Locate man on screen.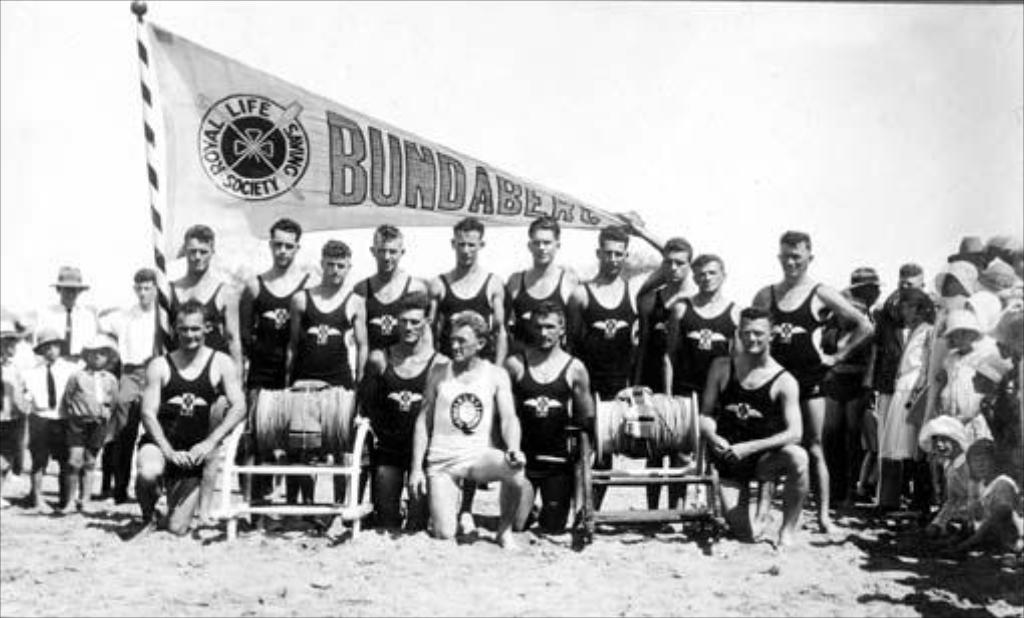
On screen at 237:215:315:510.
